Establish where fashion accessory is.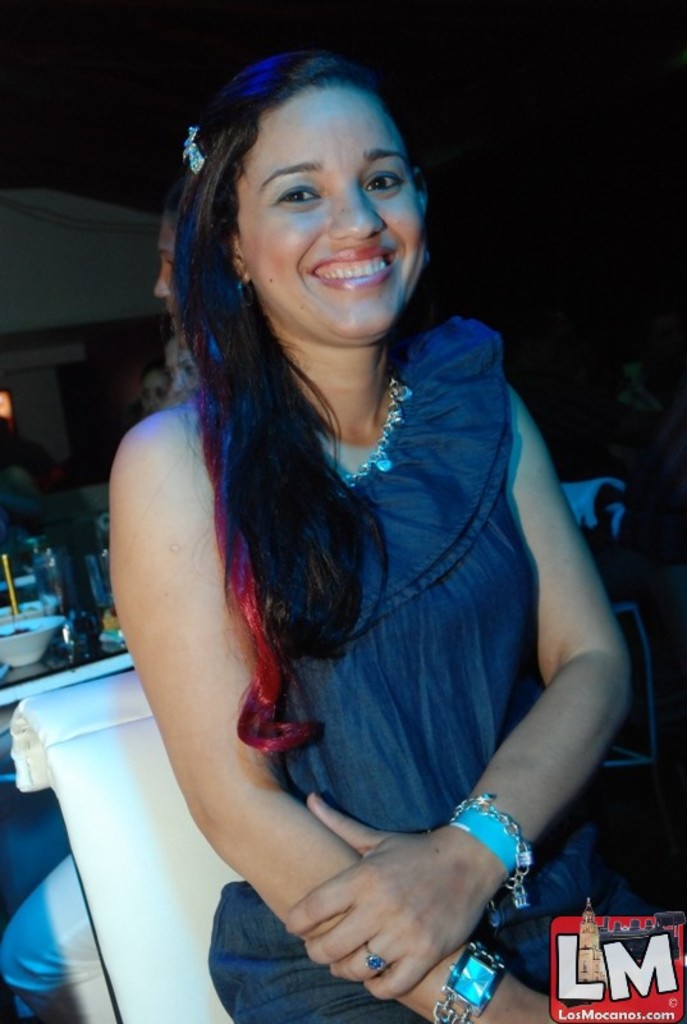
Established at {"left": 358, "top": 937, "right": 390, "bottom": 977}.
